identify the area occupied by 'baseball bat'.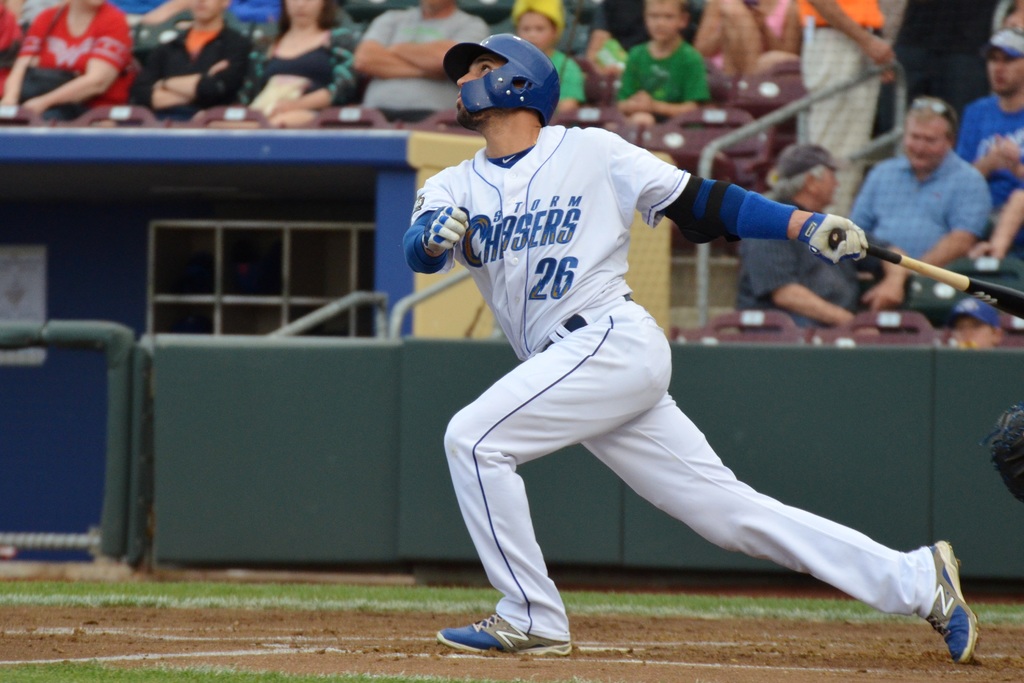
Area: l=826, t=220, r=1023, b=320.
